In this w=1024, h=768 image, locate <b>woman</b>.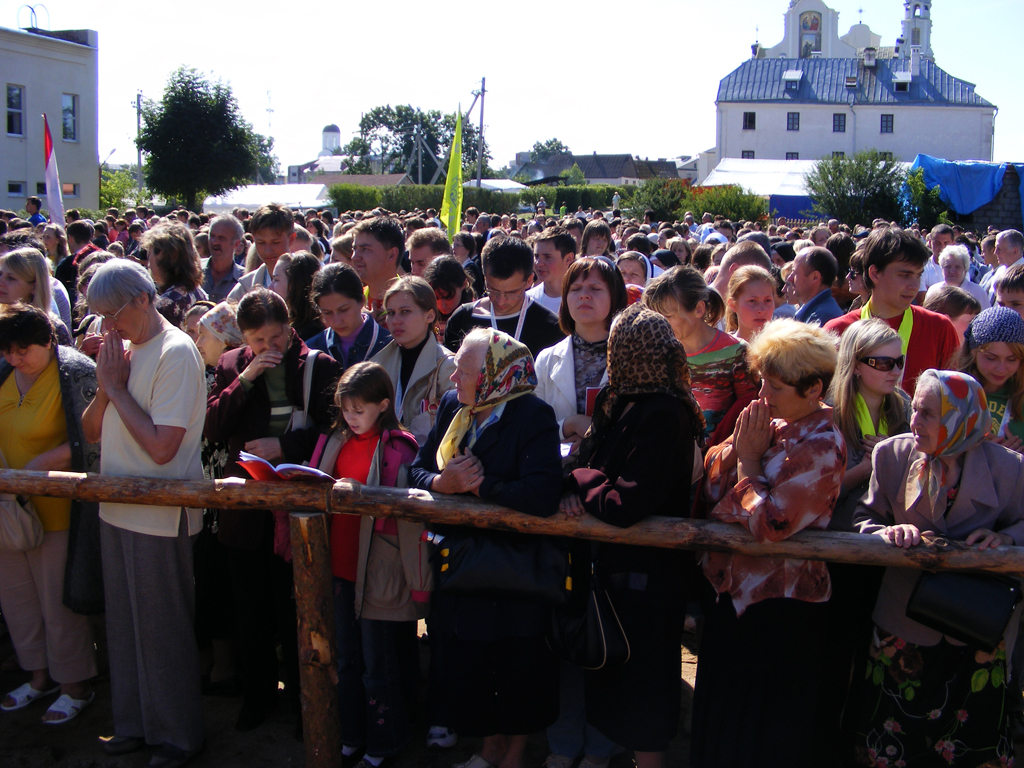
Bounding box: [408,319,560,767].
